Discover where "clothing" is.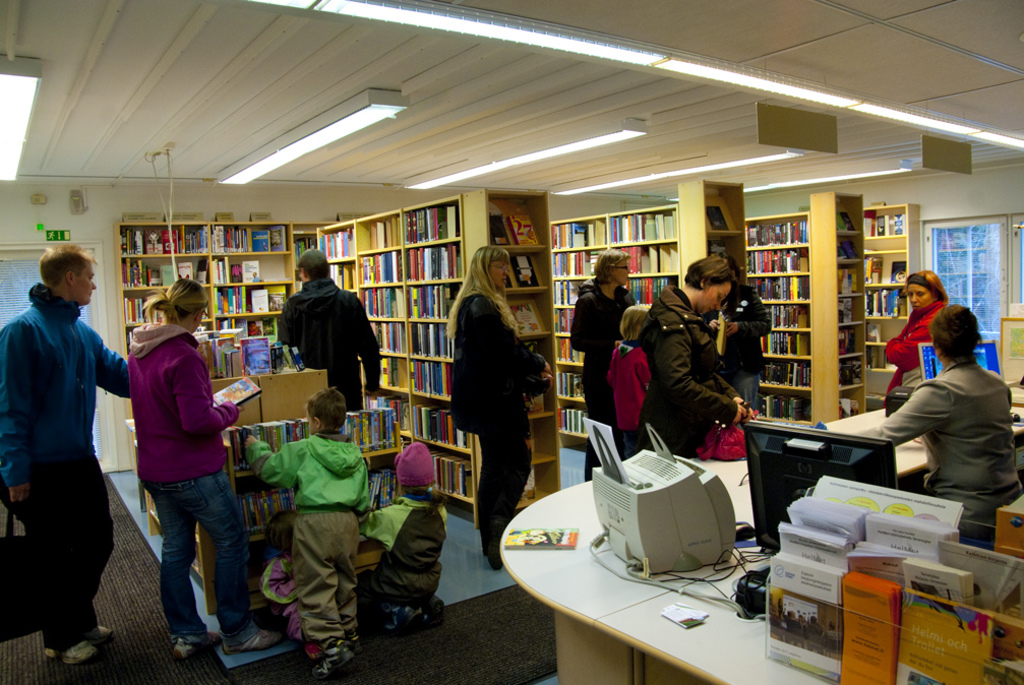
Discovered at locate(461, 272, 560, 553).
